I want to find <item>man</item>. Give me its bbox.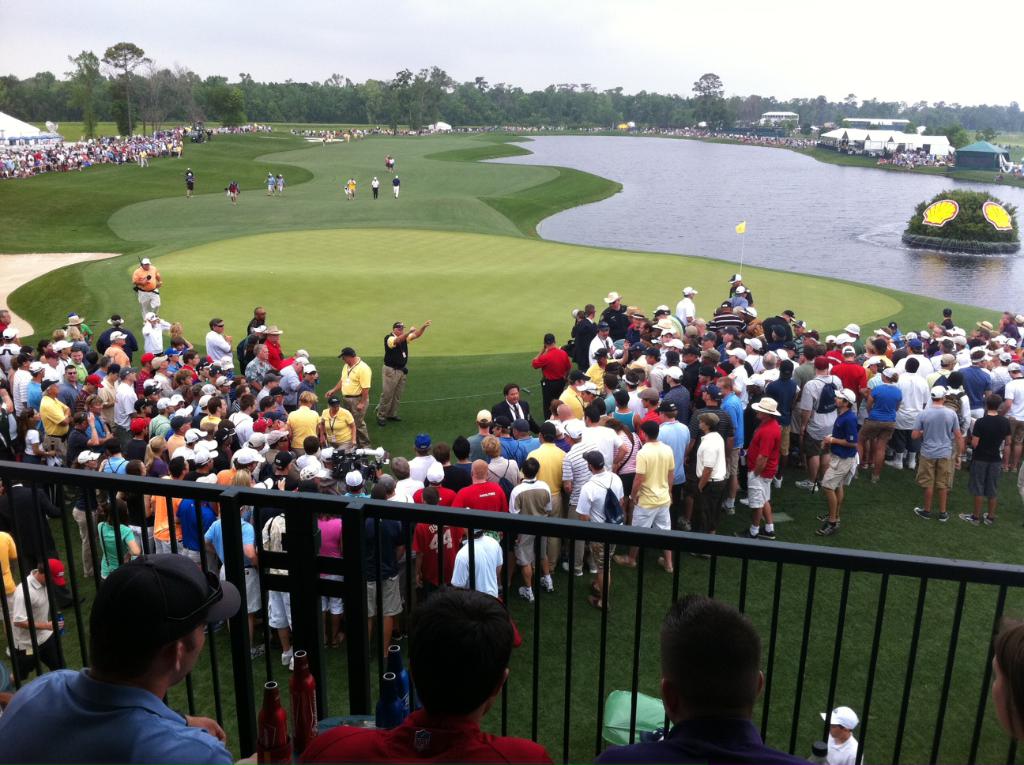
rect(514, 416, 540, 454).
